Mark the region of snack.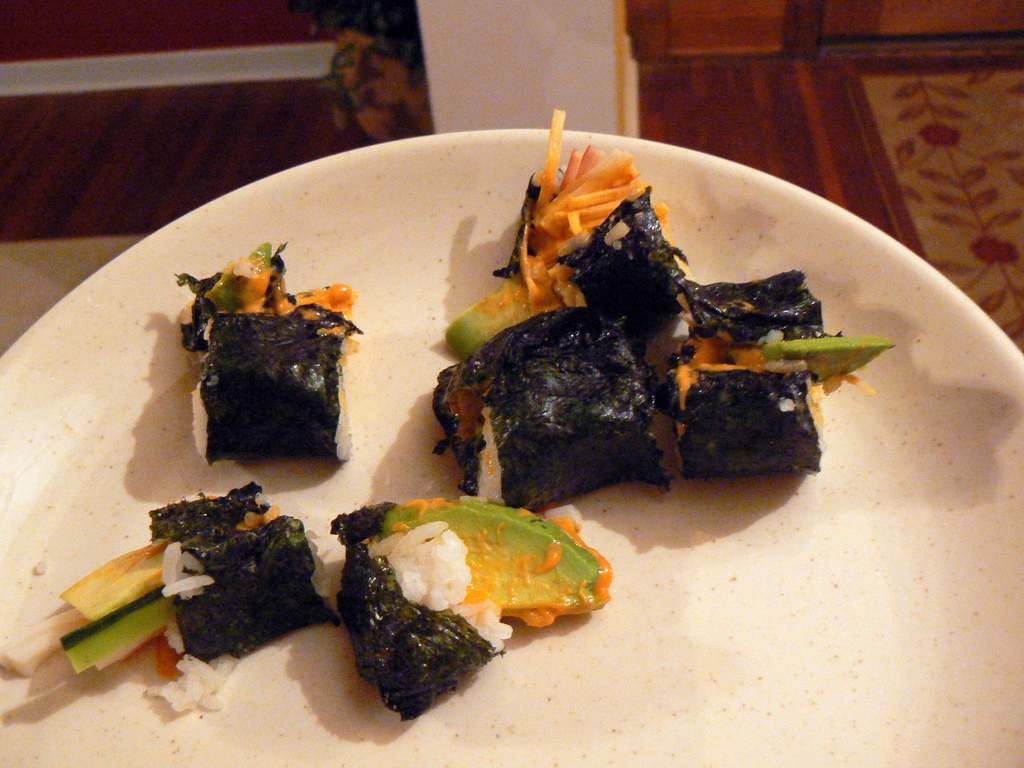
Region: {"left": 195, "top": 258, "right": 355, "bottom": 459}.
